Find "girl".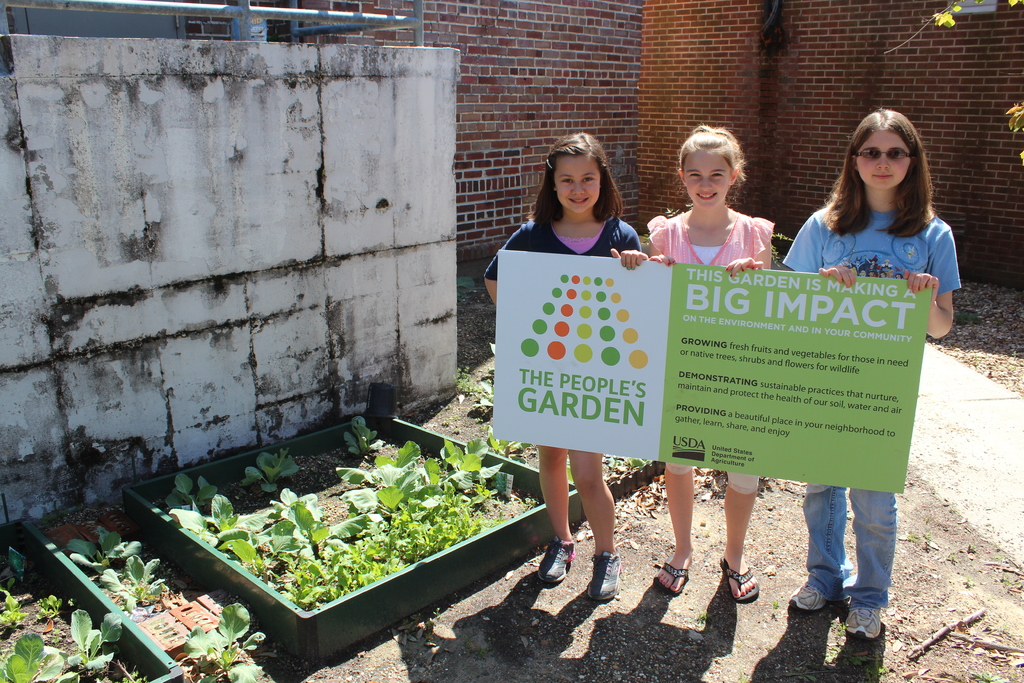
left=625, top=121, right=781, bottom=606.
